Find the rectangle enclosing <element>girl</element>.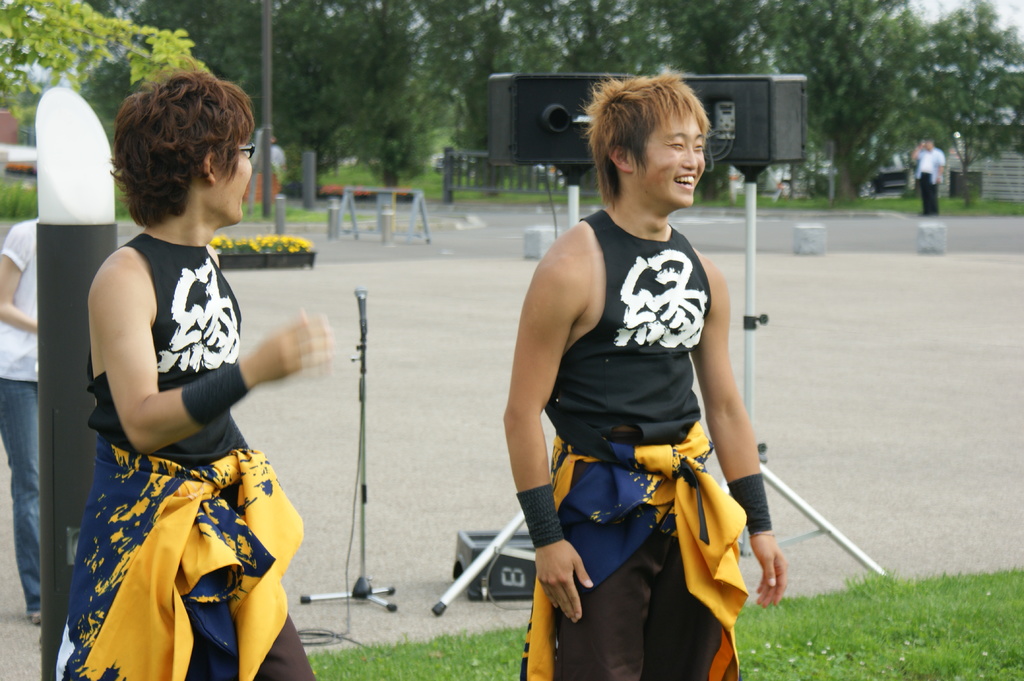
select_region(69, 74, 329, 680).
